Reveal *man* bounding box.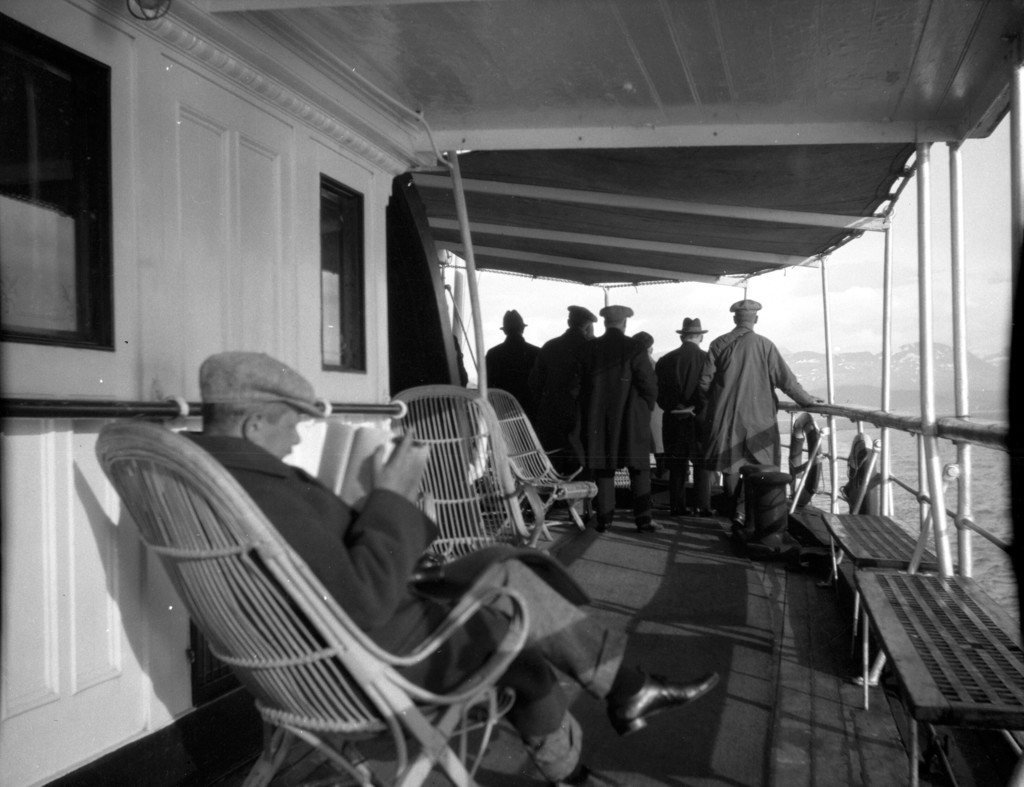
Revealed: Rect(652, 316, 719, 516).
